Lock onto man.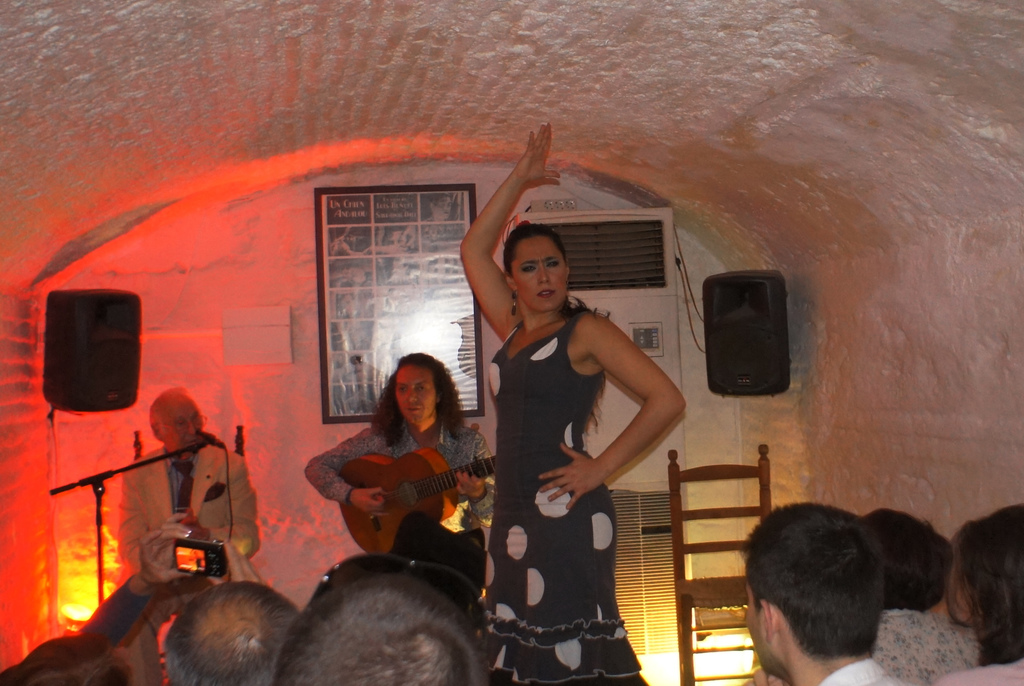
Locked: x1=113 y1=384 x2=260 y2=685.
